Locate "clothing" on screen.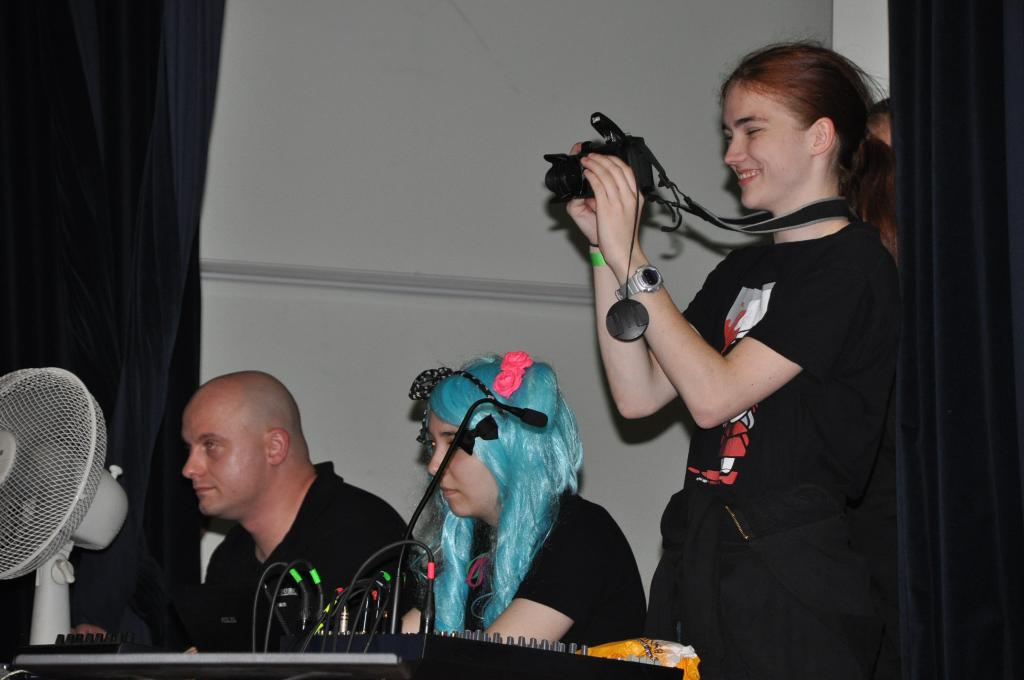
On screen at x1=641, y1=118, x2=896, y2=649.
